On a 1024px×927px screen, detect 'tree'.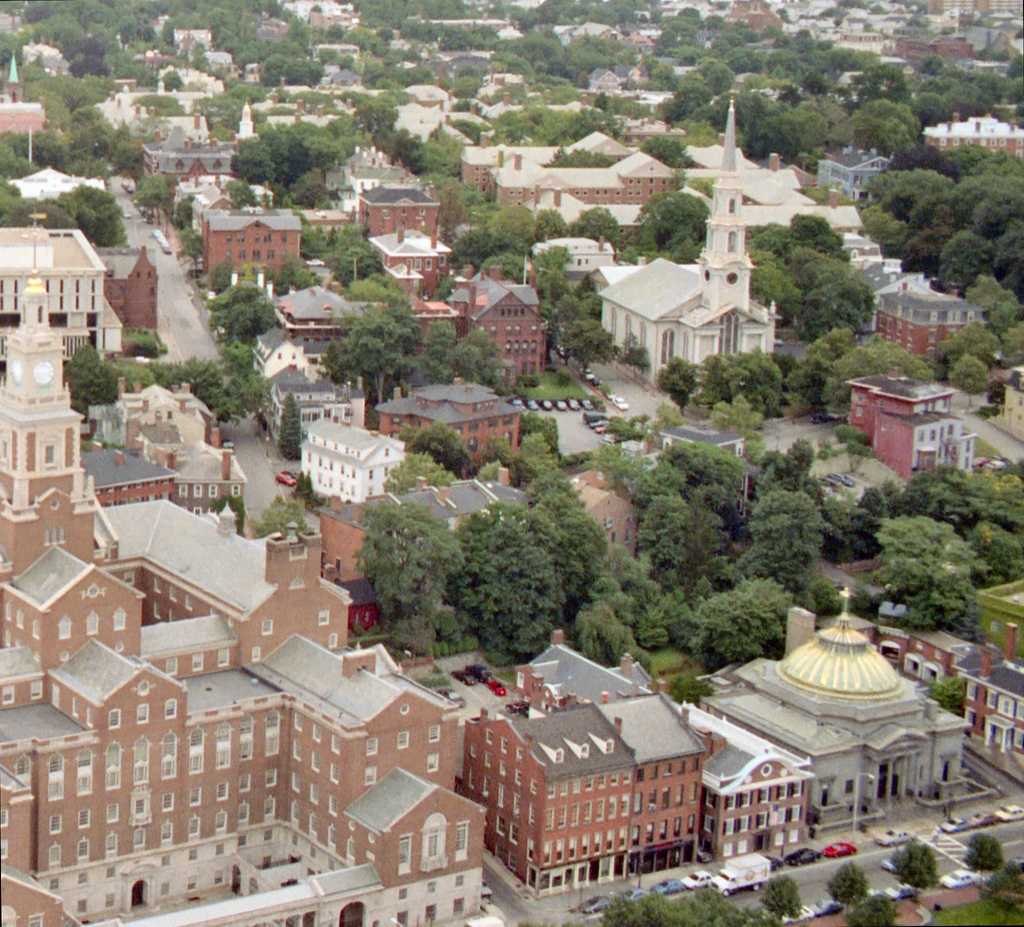
box=[948, 353, 991, 407].
